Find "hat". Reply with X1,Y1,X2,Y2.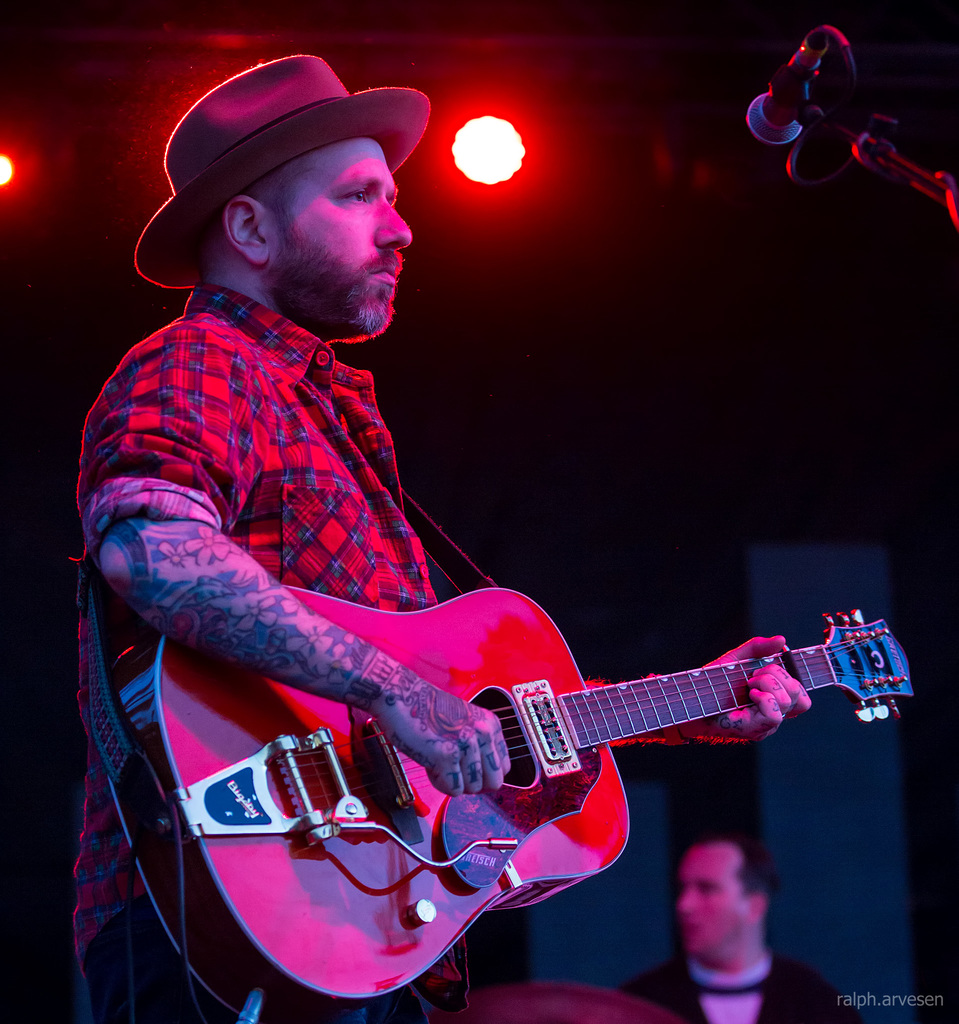
129,55,428,291.
